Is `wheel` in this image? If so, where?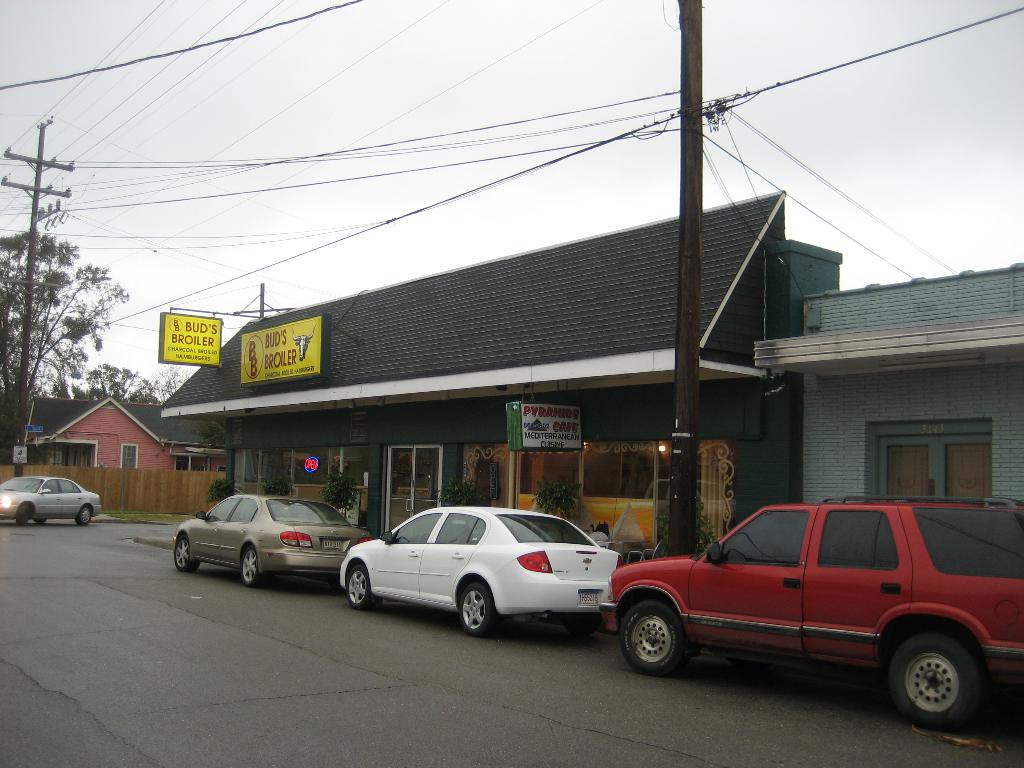
Yes, at bbox=(346, 559, 380, 609).
